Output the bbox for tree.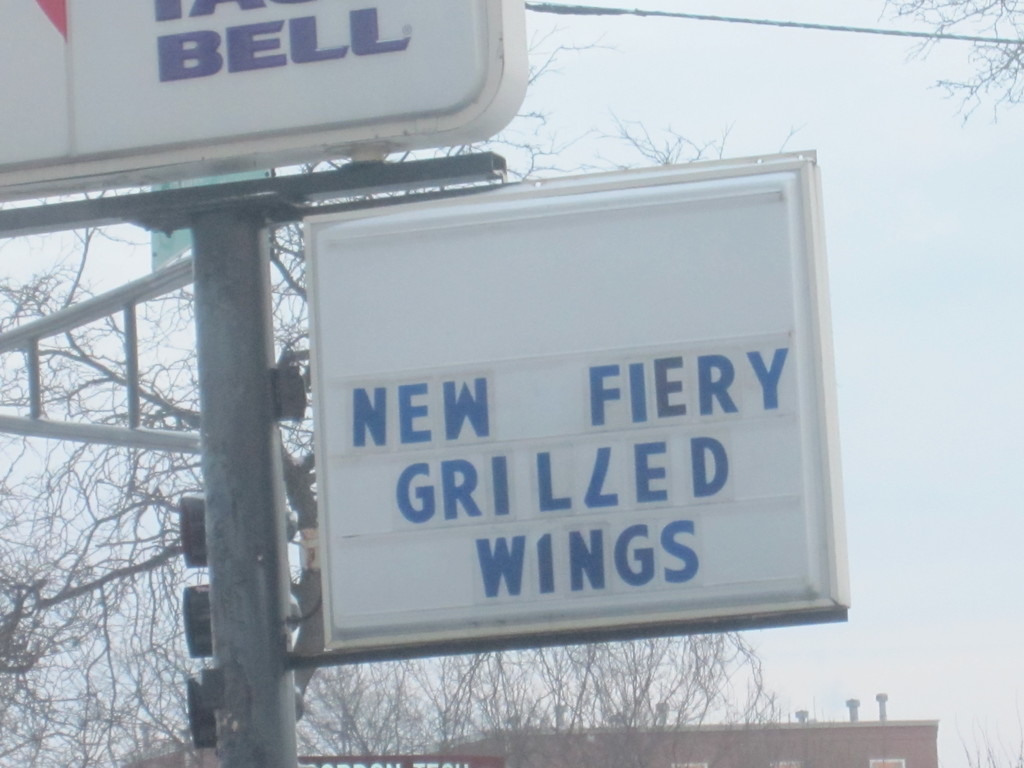
x1=0 y1=22 x2=785 y2=767.
